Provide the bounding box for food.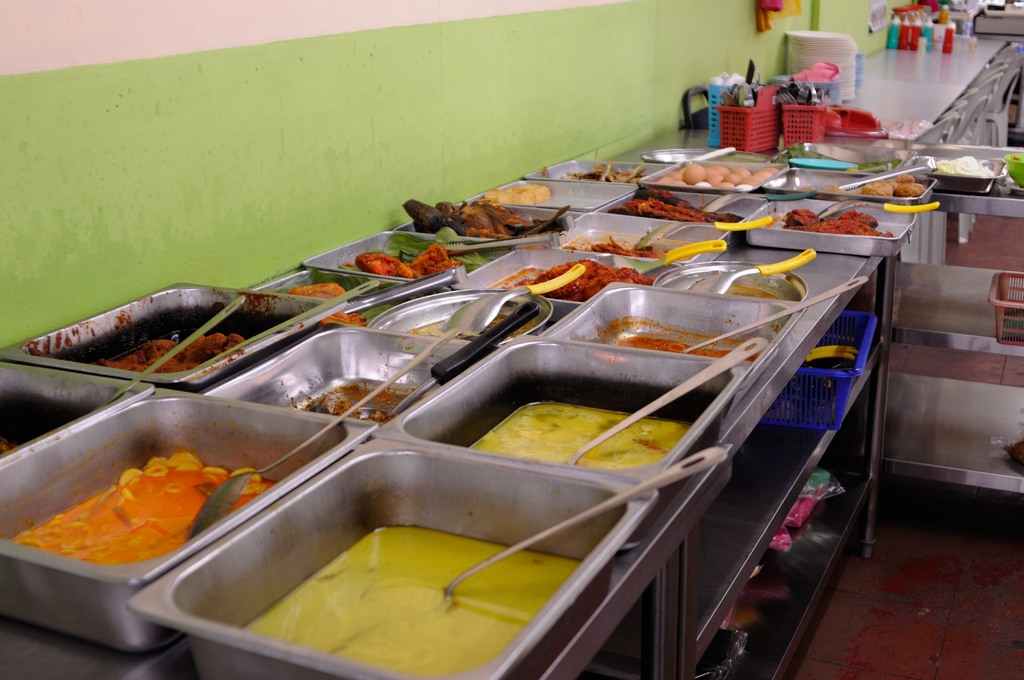
<box>401,198,572,239</box>.
